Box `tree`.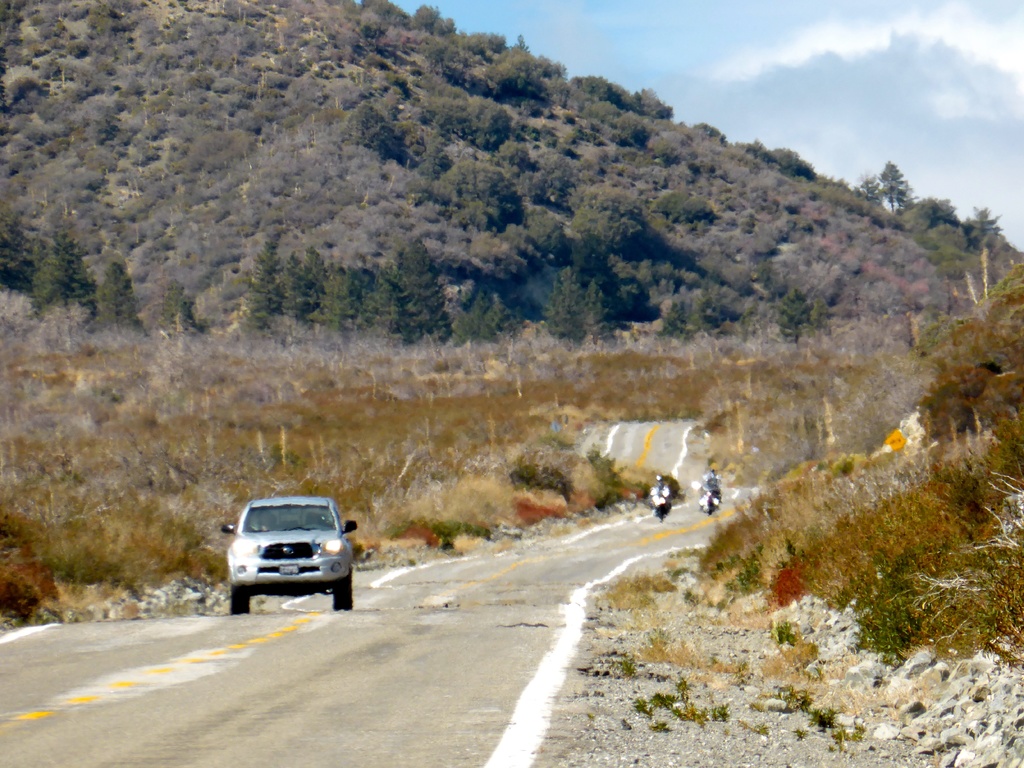
<bbox>0, 211, 35, 294</bbox>.
